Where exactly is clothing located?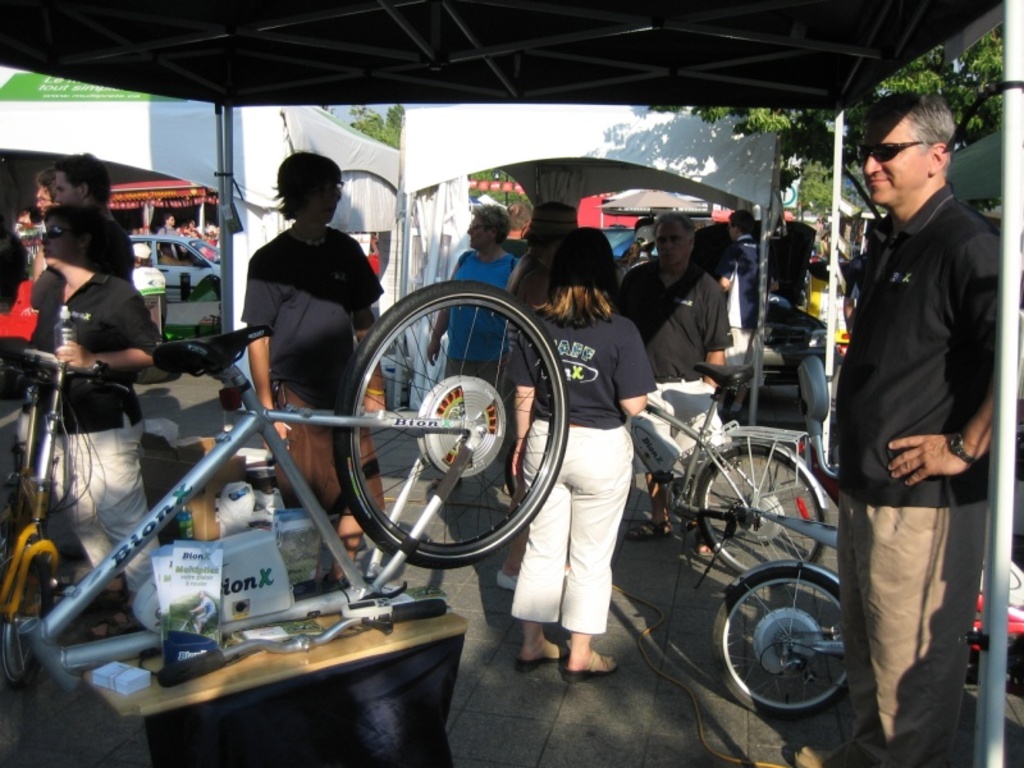
Its bounding box is detection(728, 236, 760, 381).
